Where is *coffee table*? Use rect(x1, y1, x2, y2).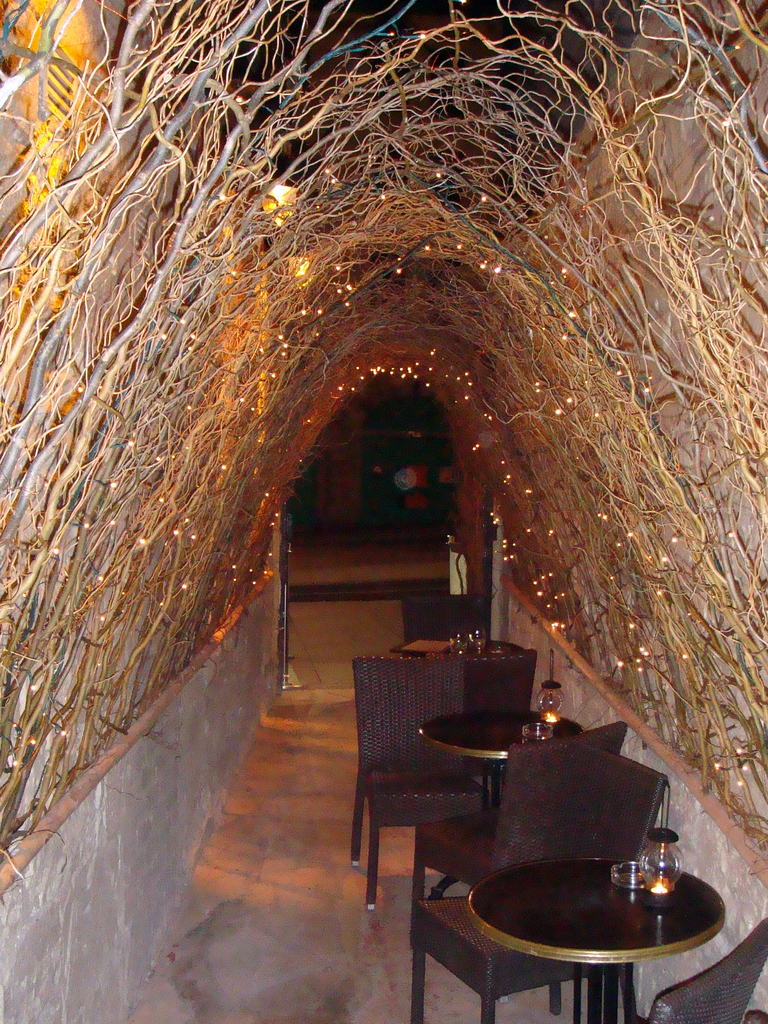
rect(394, 628, 532, 676).
